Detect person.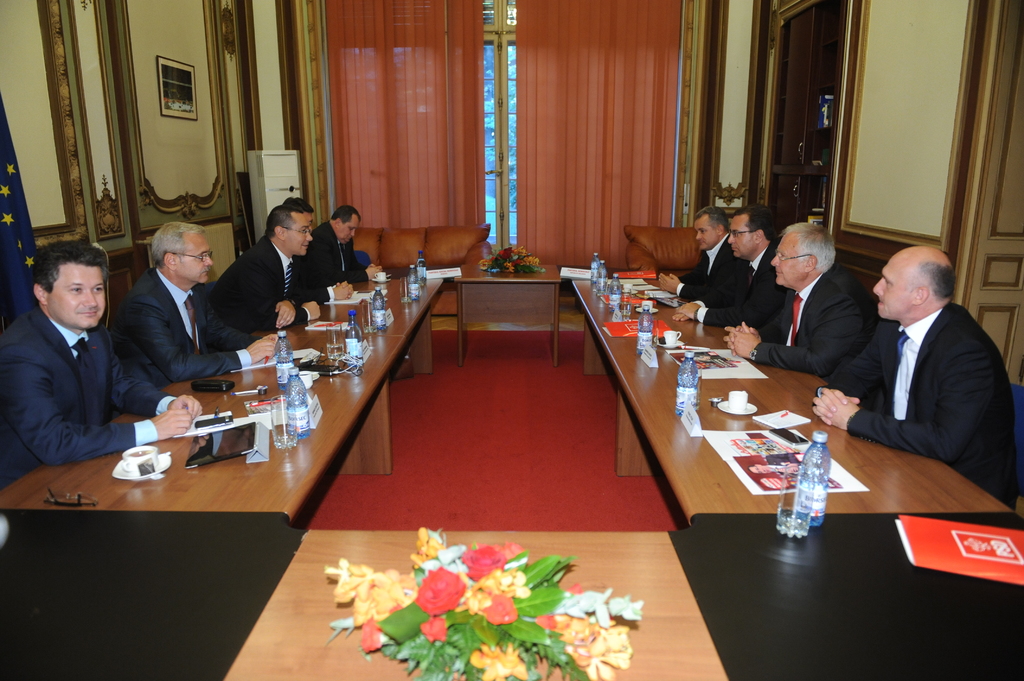
Detected at box=[112, 214, 284, 396].
